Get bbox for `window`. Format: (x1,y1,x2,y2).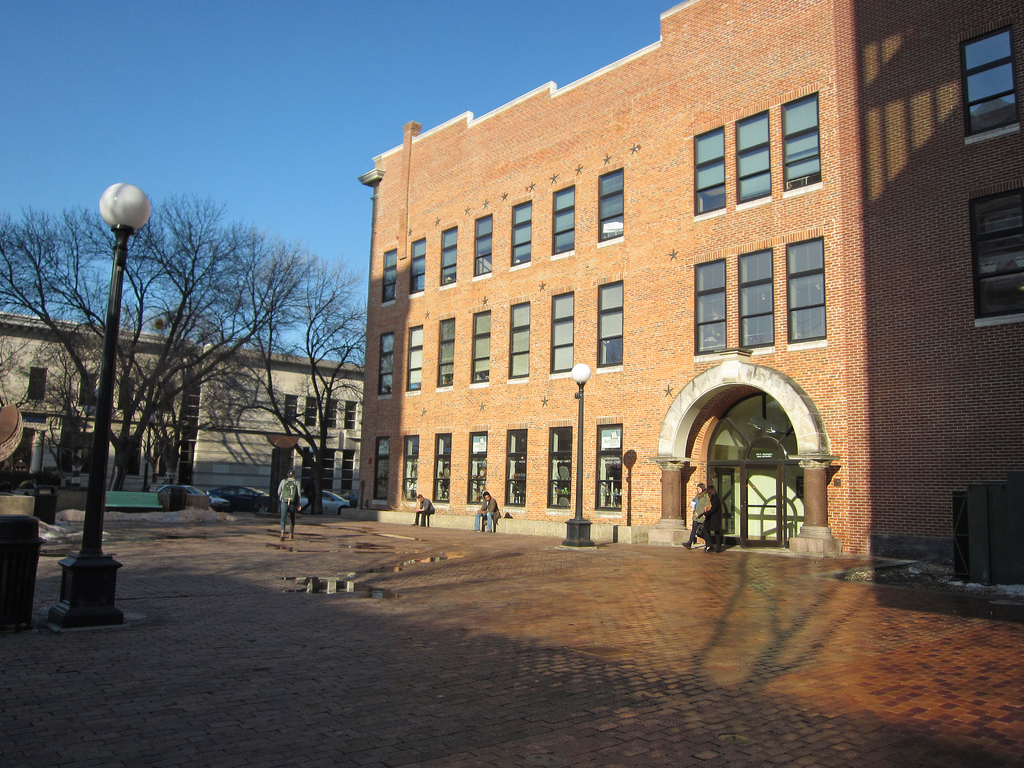
(472,431,484,504).
